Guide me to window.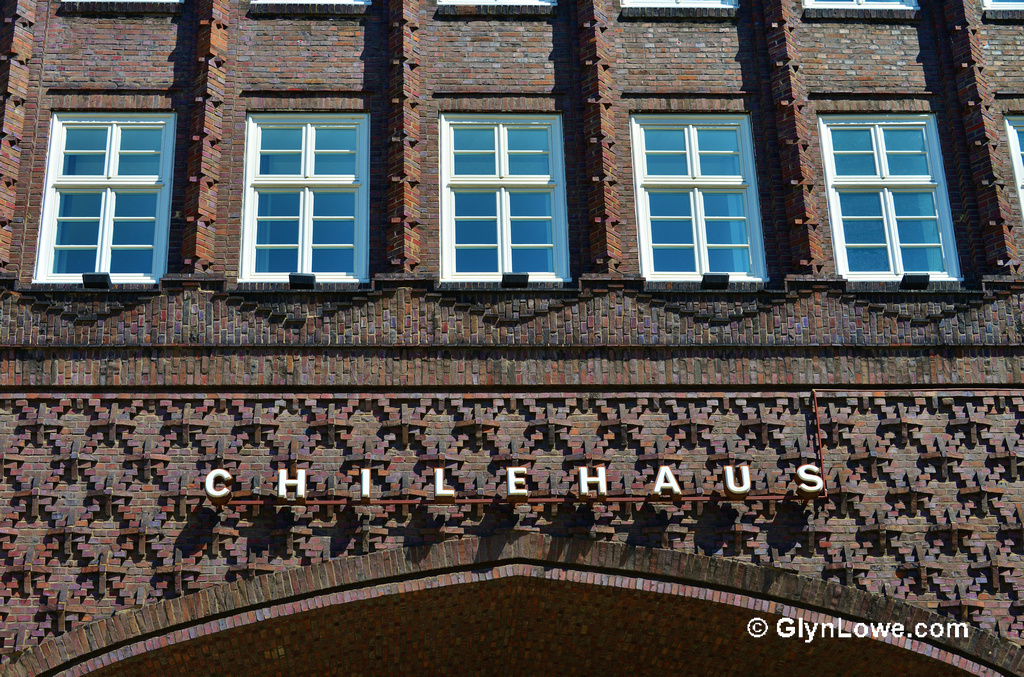
Guidance: Rect(31, 116, 170, 290).
